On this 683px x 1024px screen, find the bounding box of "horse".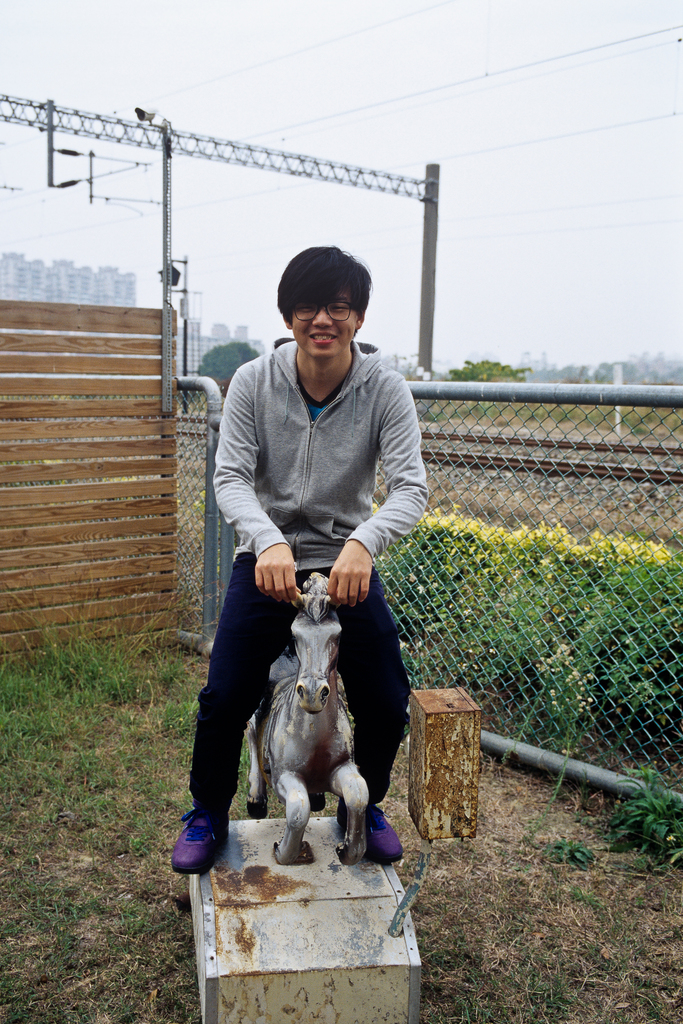
Bounding box: x1=239 y1=566 x2=372 y2=863.
